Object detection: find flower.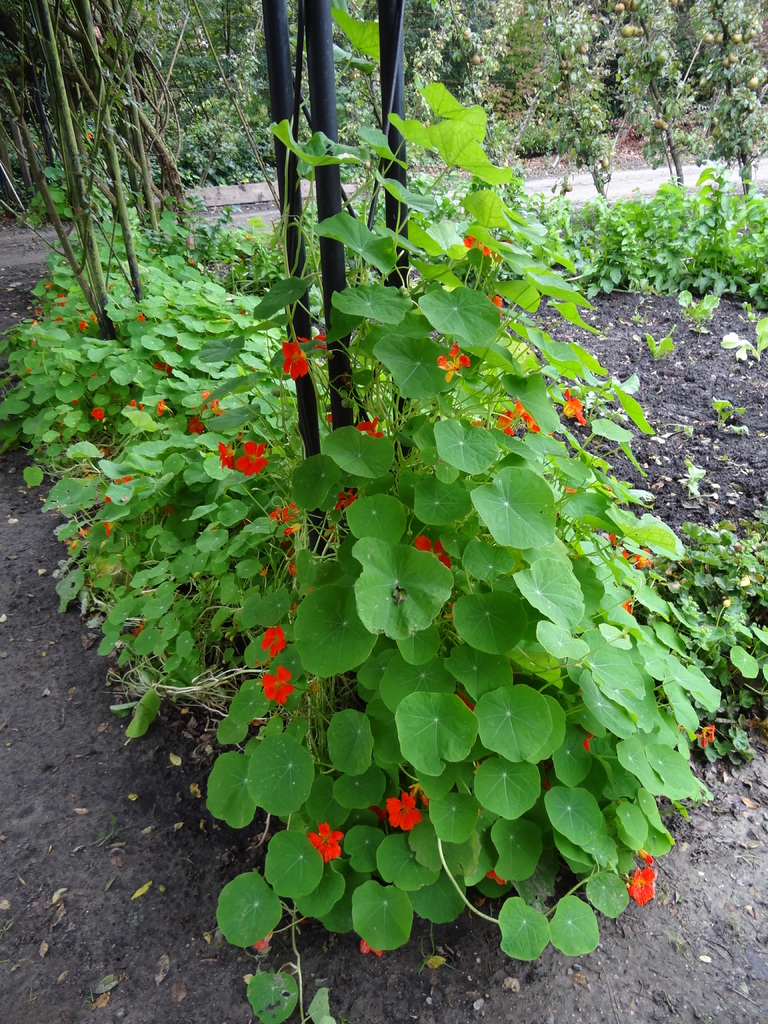
x1=621 y1=865 x2=658 y2=908.
